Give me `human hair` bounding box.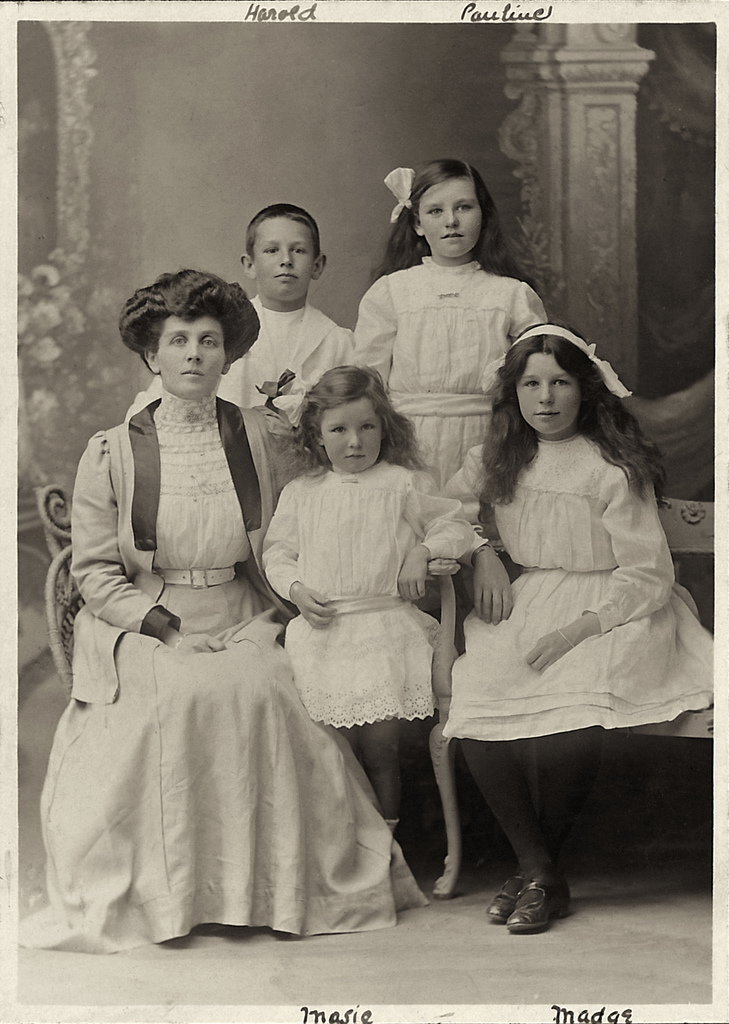
(left=470, top=316, right=674, bottom=522).
